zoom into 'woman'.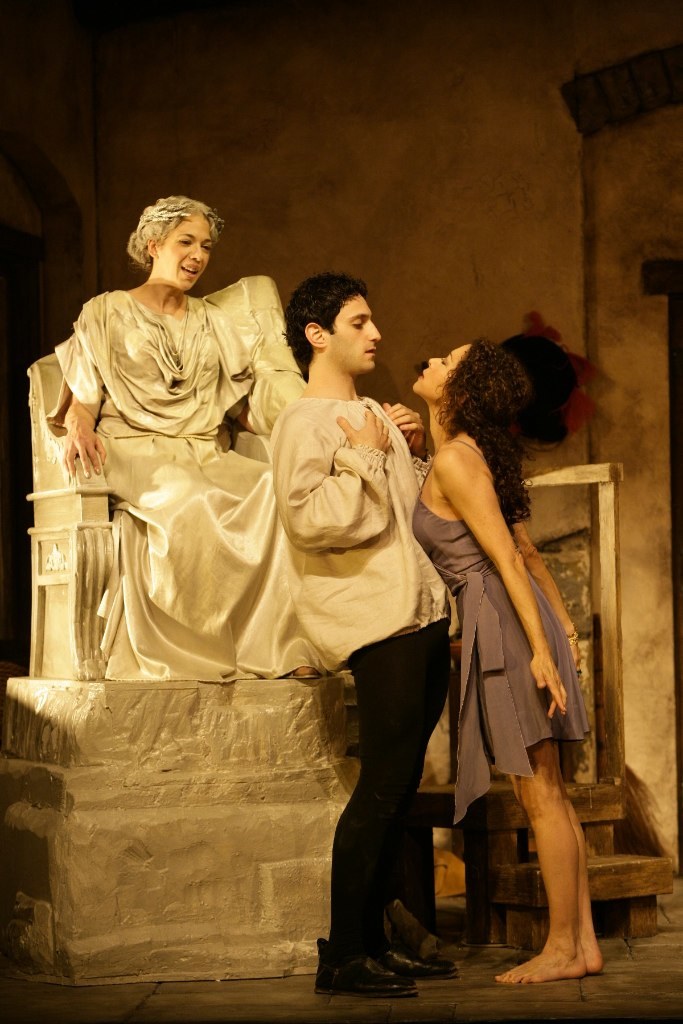
Zoom target: (415, 338, 609, 965).
